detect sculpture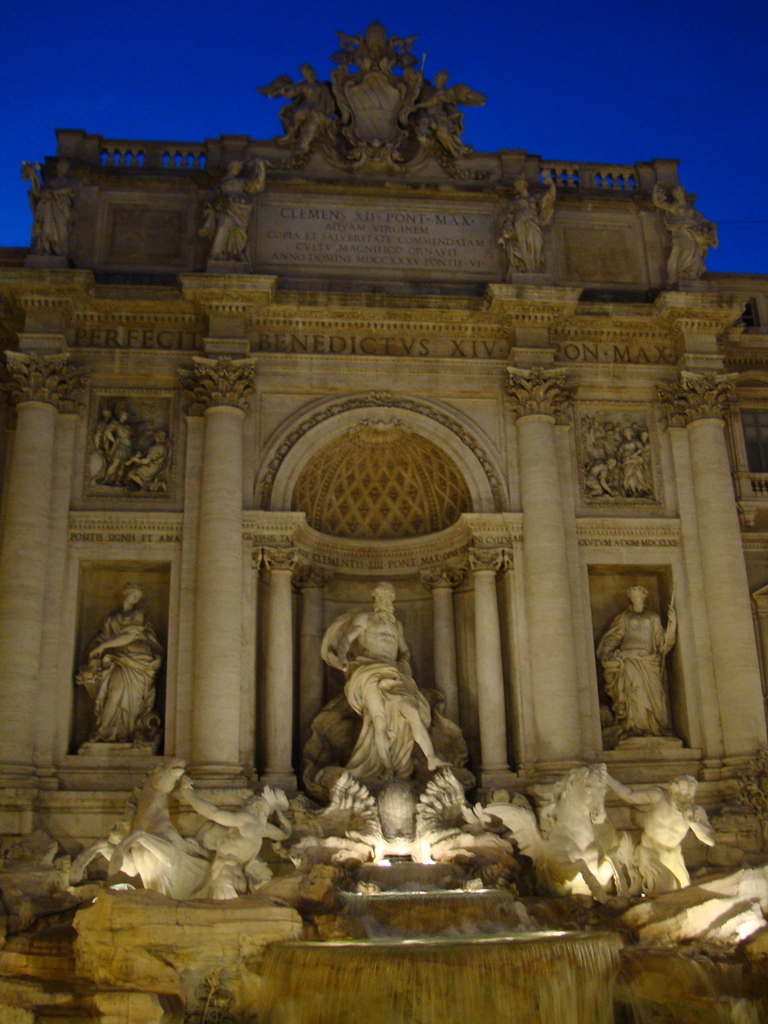
(x1=588, y1=452, x2=617, y2=500)
